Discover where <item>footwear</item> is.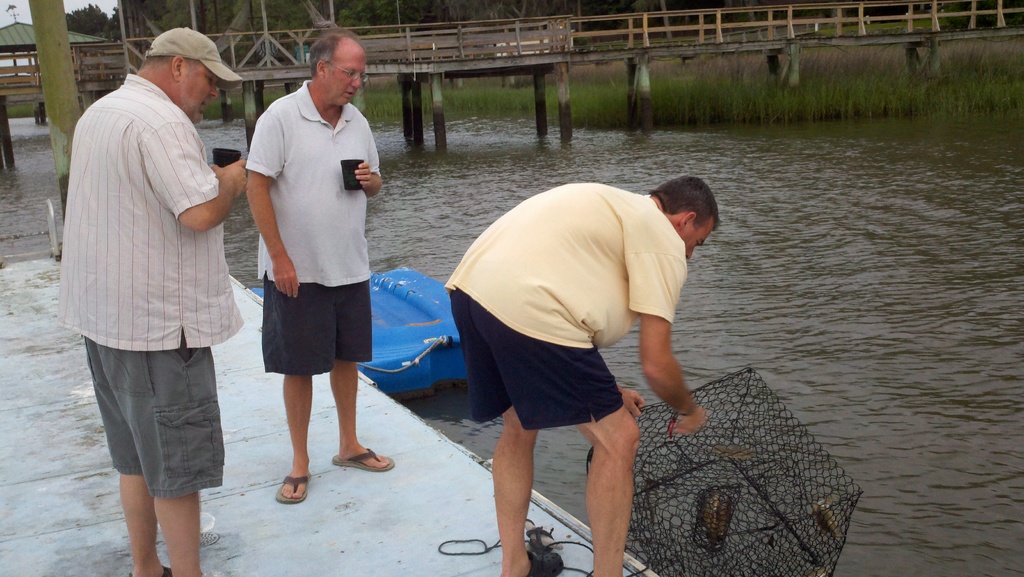
Discovered at (left=133, top=564, right=170, bottom=576).
